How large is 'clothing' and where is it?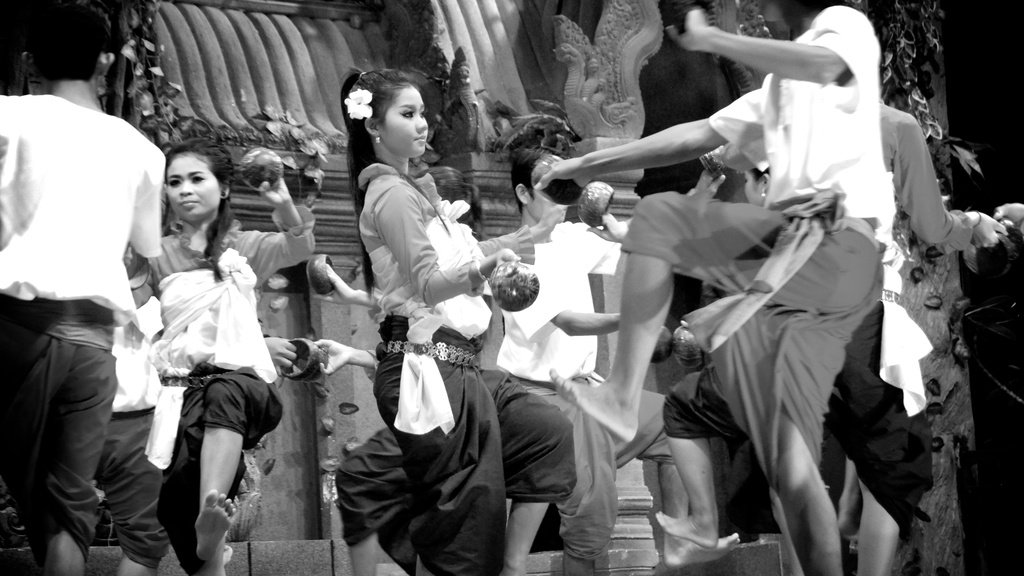
Bounding box: <bbox>496, 224, 623, 385</bbox>.
